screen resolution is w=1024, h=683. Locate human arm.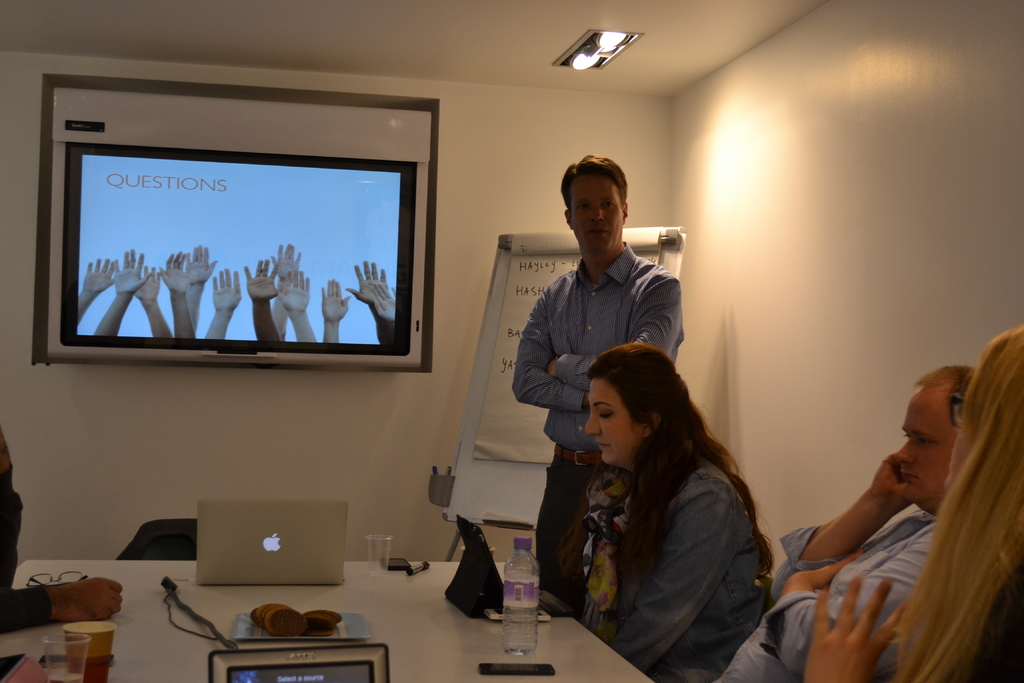
[left=541, top=260, right=702, bottom=423].
